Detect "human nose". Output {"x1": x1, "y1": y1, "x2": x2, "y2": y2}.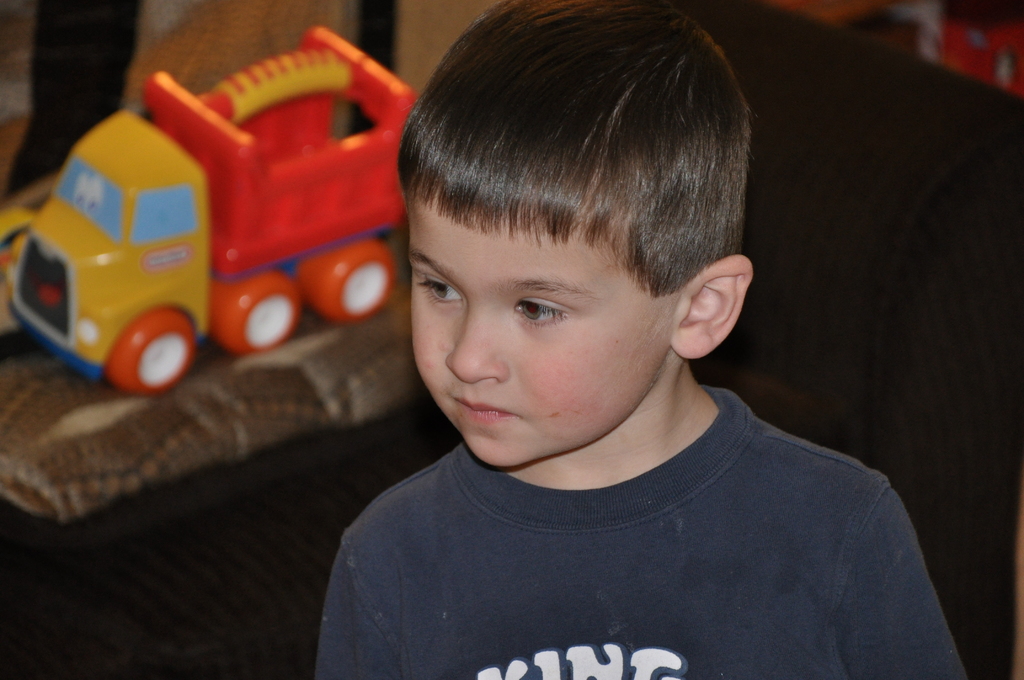
{"x1": 444, "y1": 299, "x2": 510, "y2": 383}.
